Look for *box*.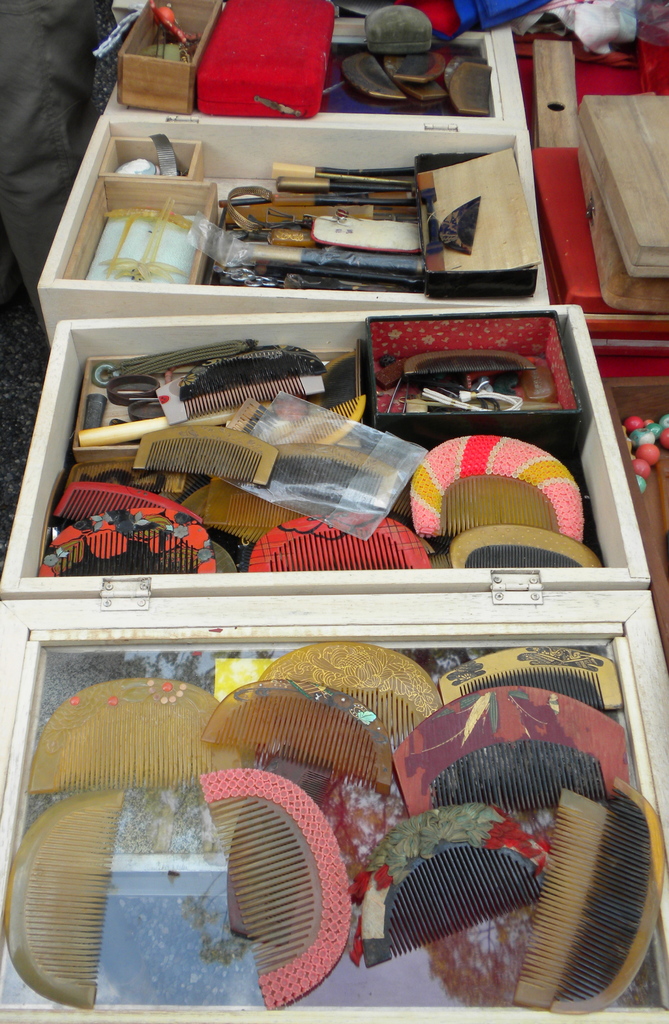
Found: rect(0, 300, 668, 596).
